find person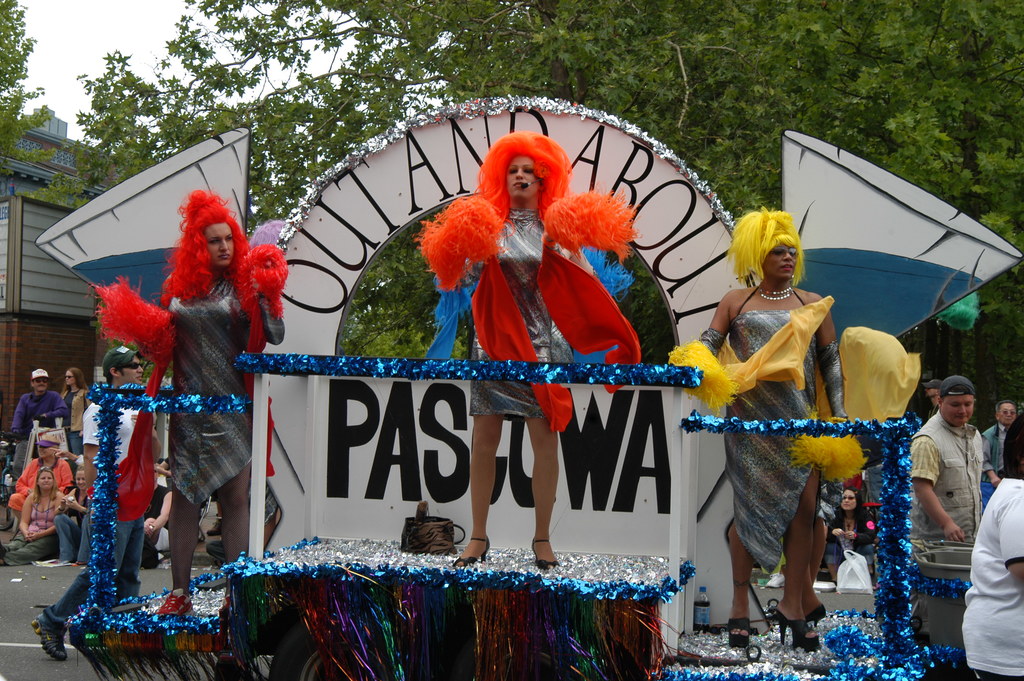
locate(955, 408, 1023, 680)
